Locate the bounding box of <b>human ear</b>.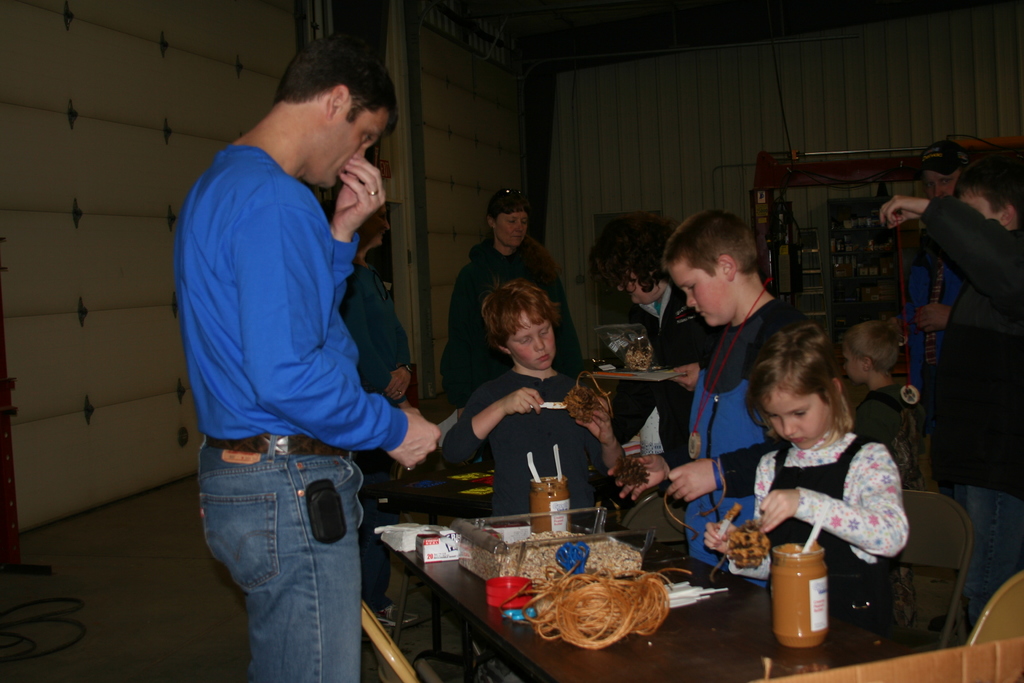
Bounding box: region(860, 354, 871, 374).
